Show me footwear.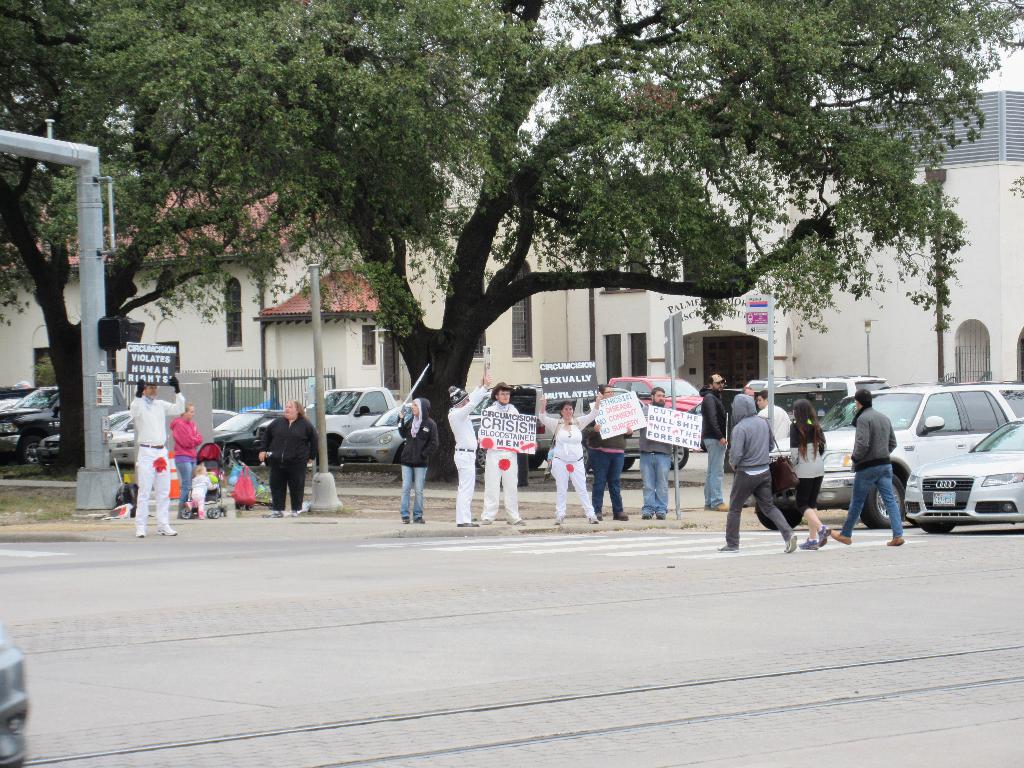
footwear is here: l=460, t=522, r=469, b=527.
